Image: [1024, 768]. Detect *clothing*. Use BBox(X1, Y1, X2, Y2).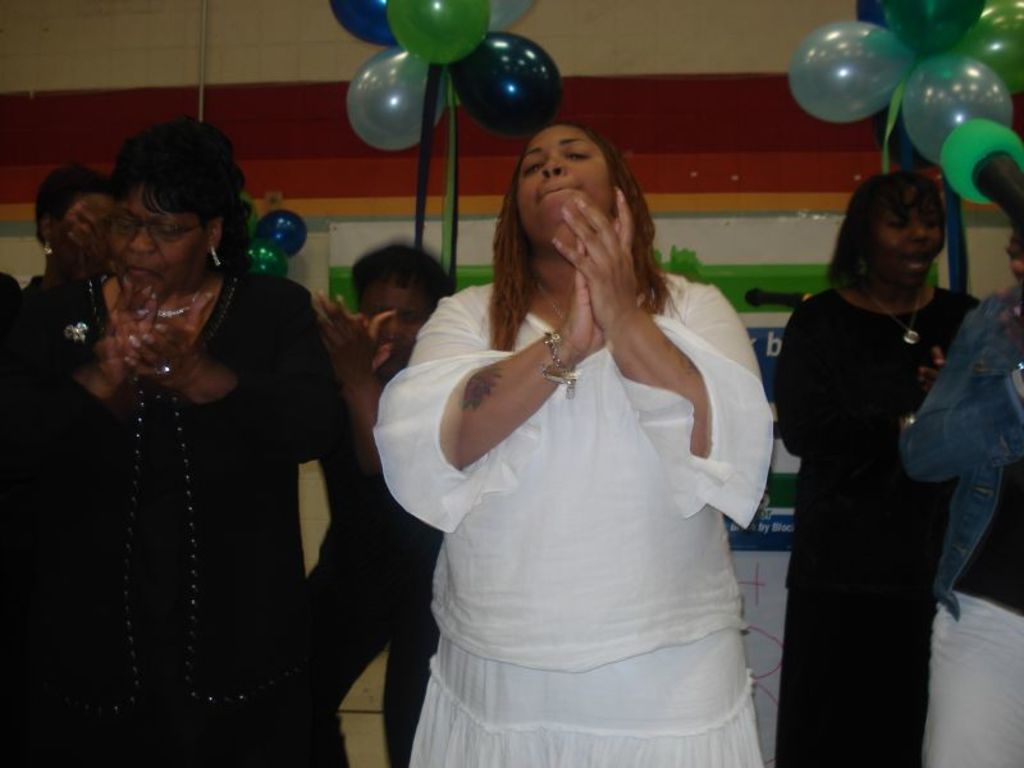
BBox(900, 284, 1023, 767).
